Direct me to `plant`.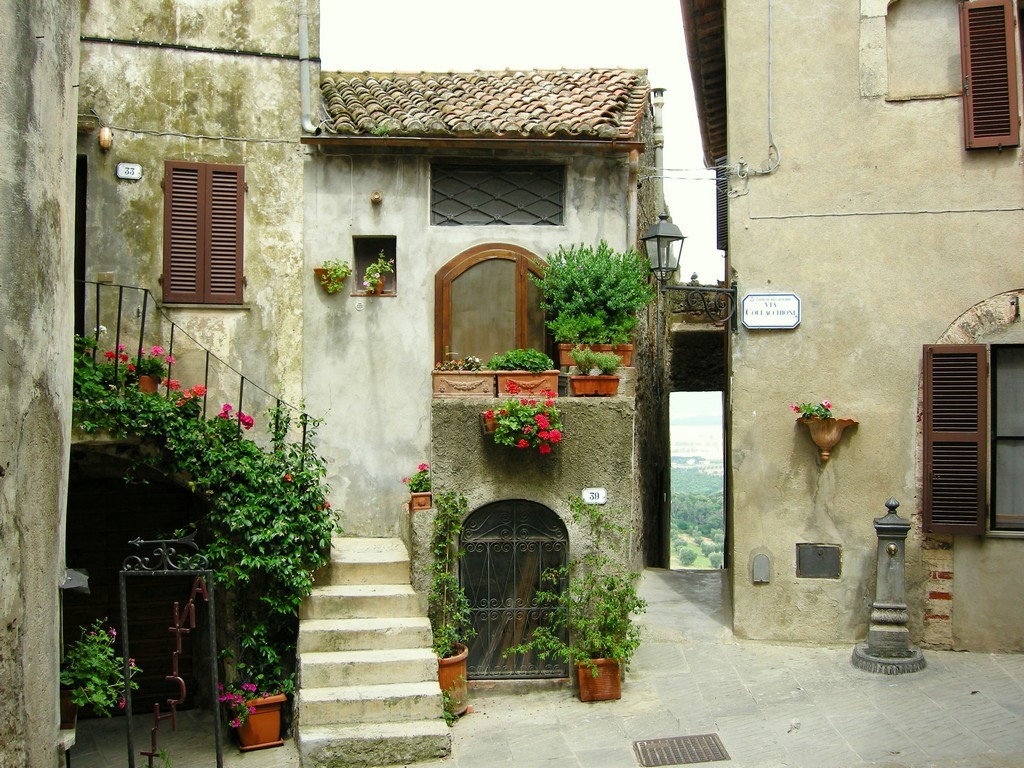
Direction: bbox=(84, 616, 162, 711).
